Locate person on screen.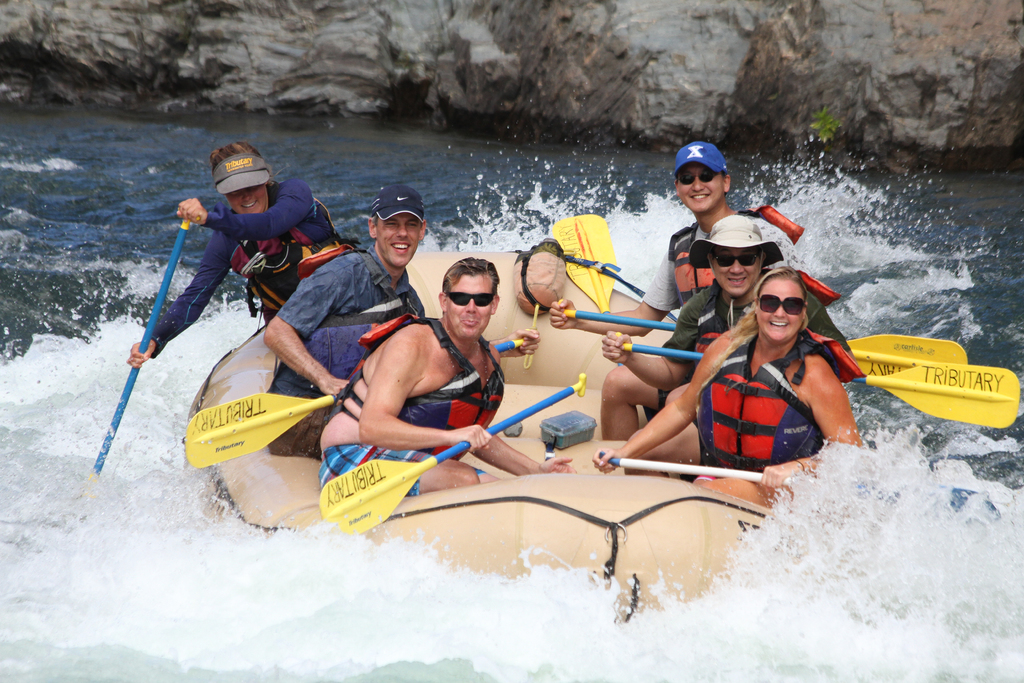
On screen at box(604, 208, 855, 447).
